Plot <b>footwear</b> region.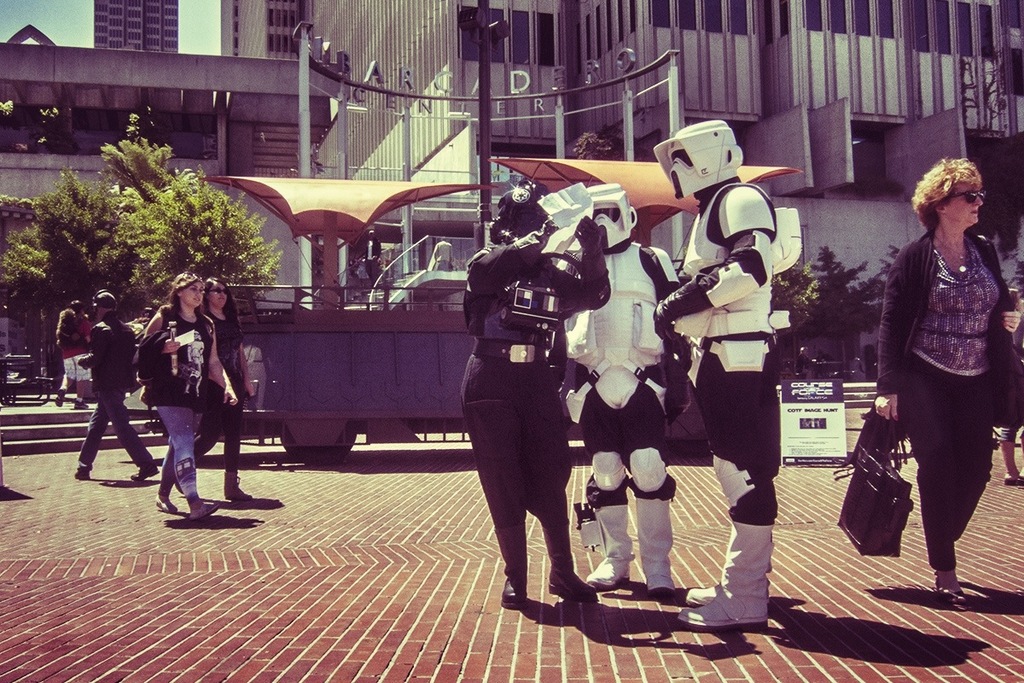
Plotted at <box>131,463,158,480</box>.
